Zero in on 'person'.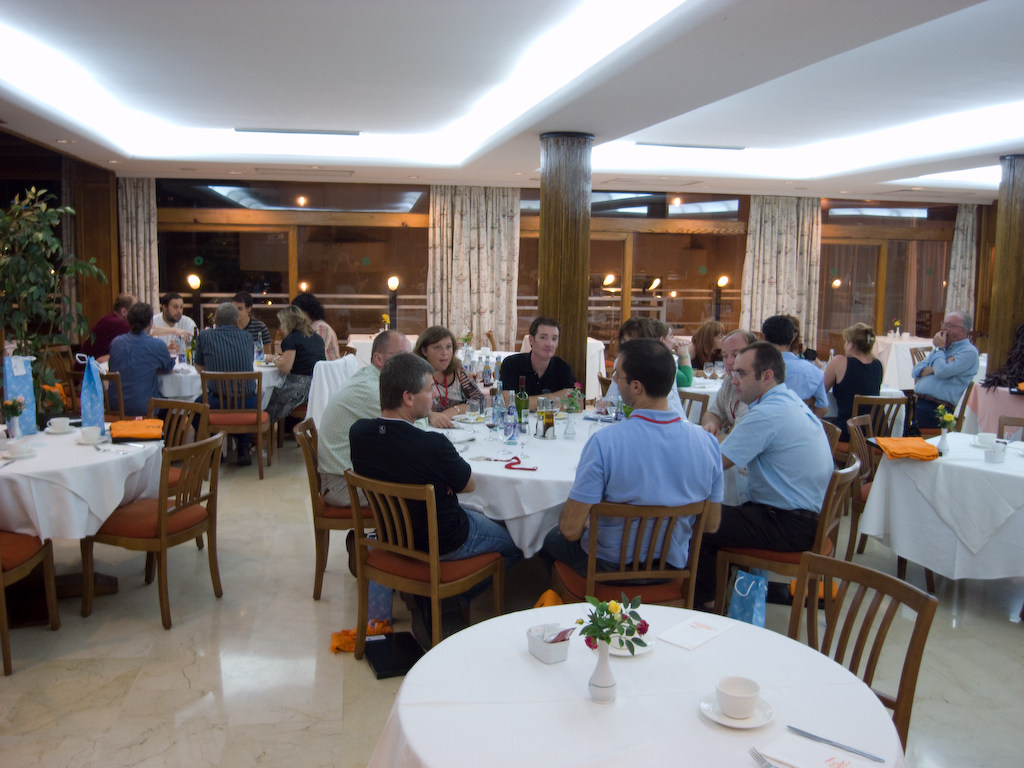
Zeroed in: <bbox>904, 313, 982, 432</bbox>.
